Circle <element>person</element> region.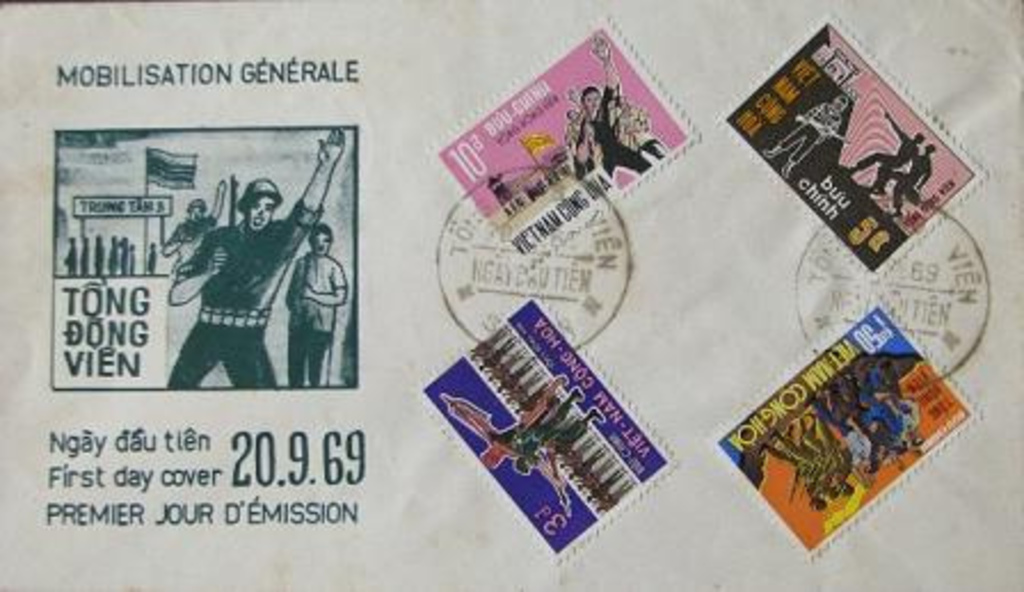
Region: (x1=850, y1=105, x2=923, y2=187).
